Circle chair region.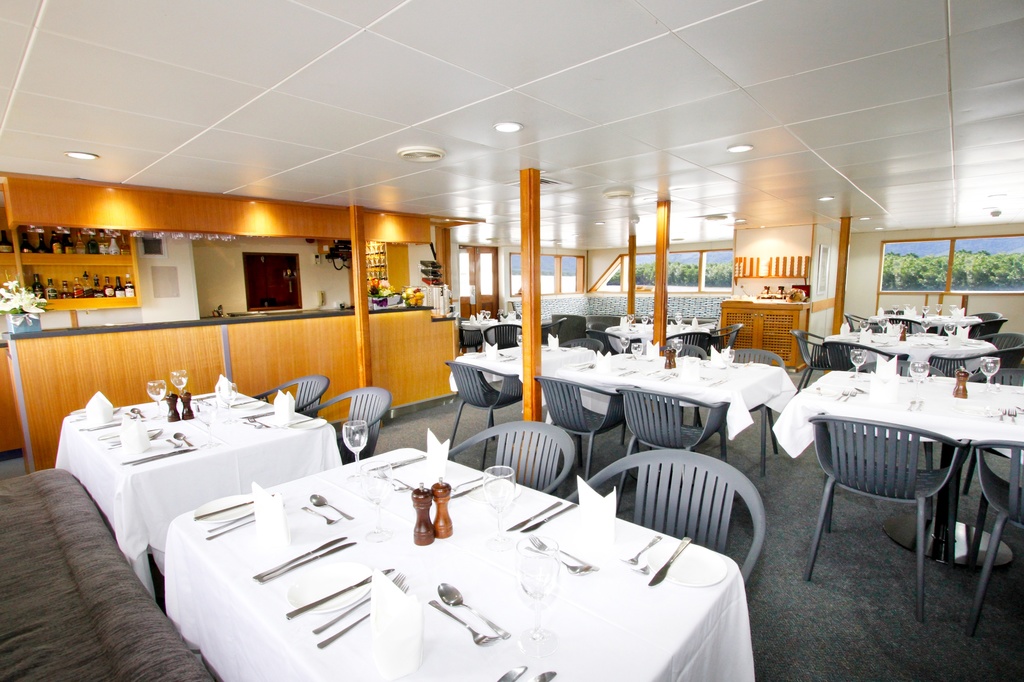
Region: [591, 318, 628, 356].
